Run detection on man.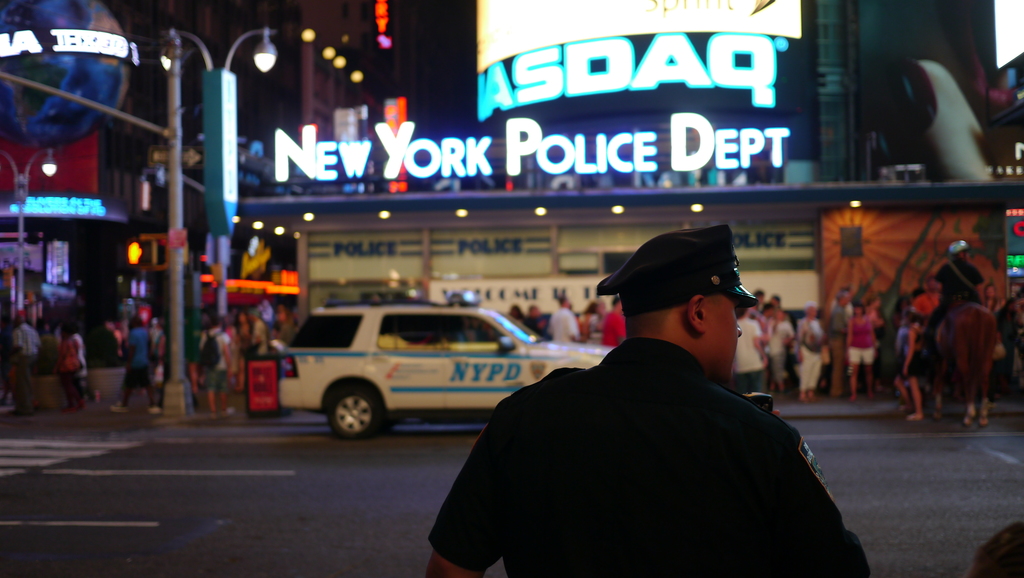
Result: 417 229 875 577.
